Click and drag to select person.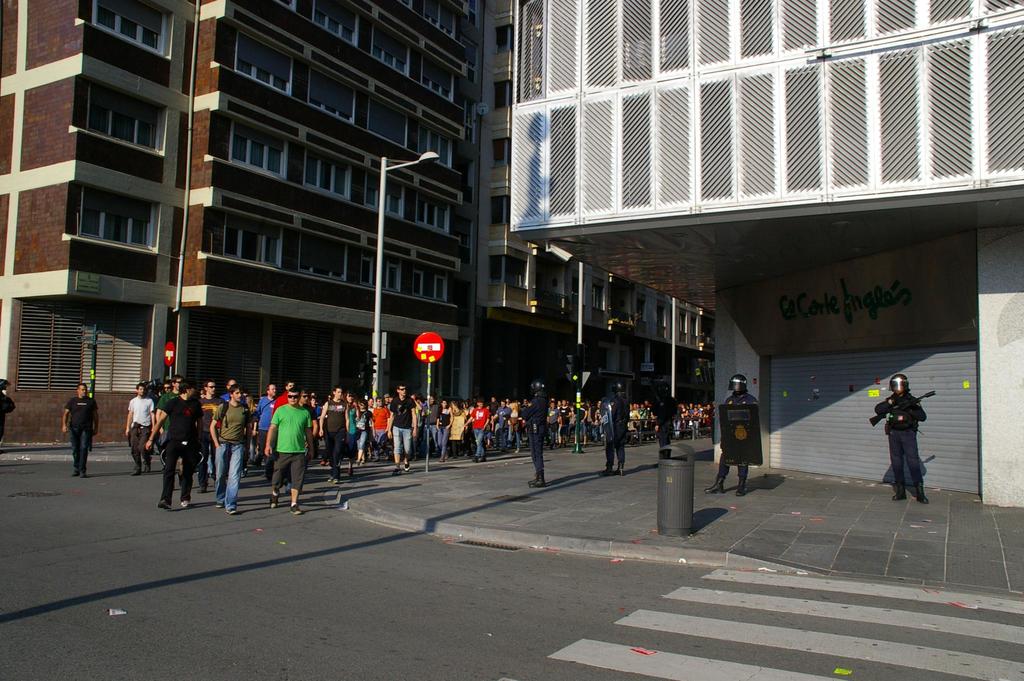
Selection: [253, 378, 305, 512].
